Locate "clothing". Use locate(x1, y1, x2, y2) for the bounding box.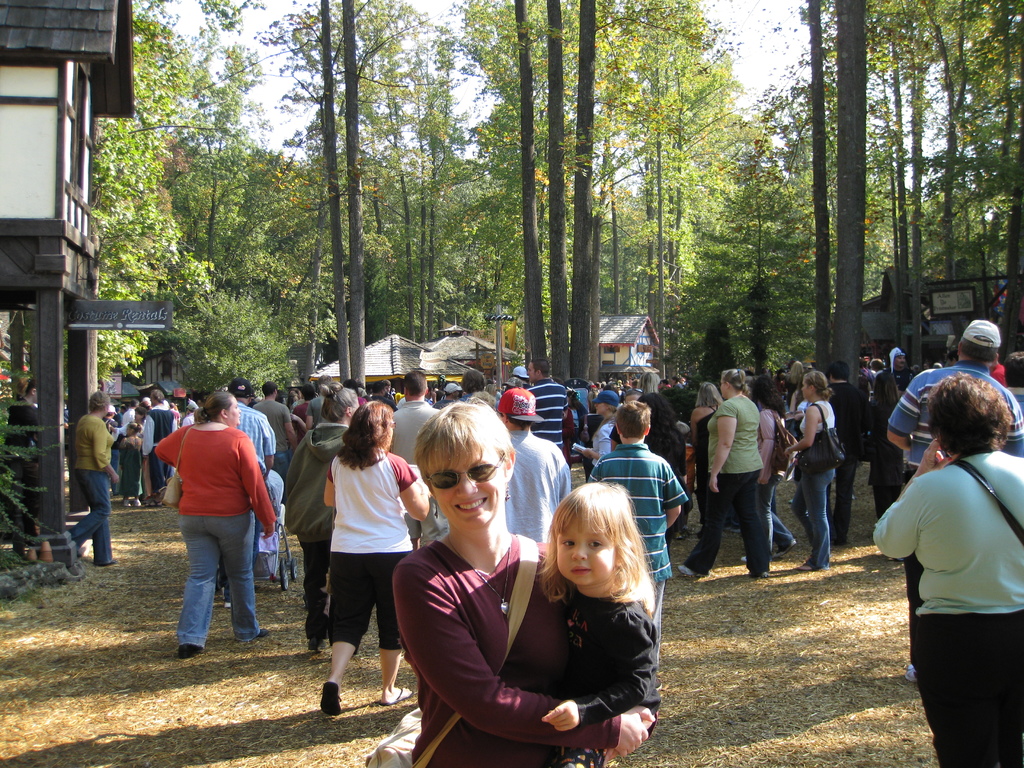
locate(550, 436, 684, 584).
